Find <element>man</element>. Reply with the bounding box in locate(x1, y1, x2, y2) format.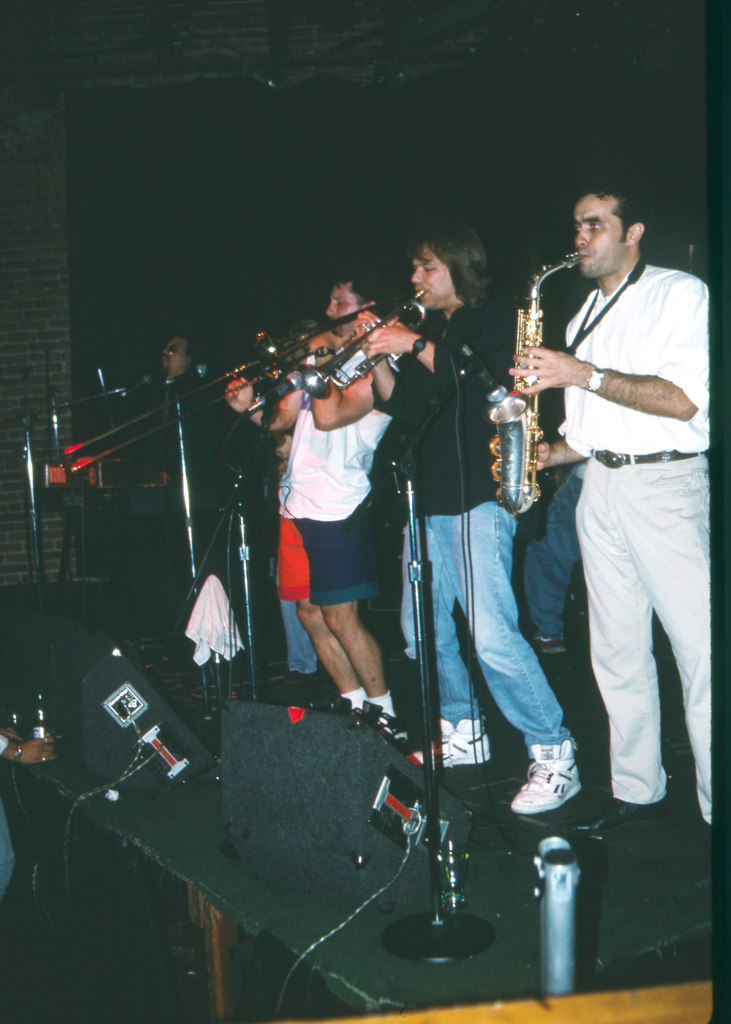
locate(131, 337, 217, 608).
